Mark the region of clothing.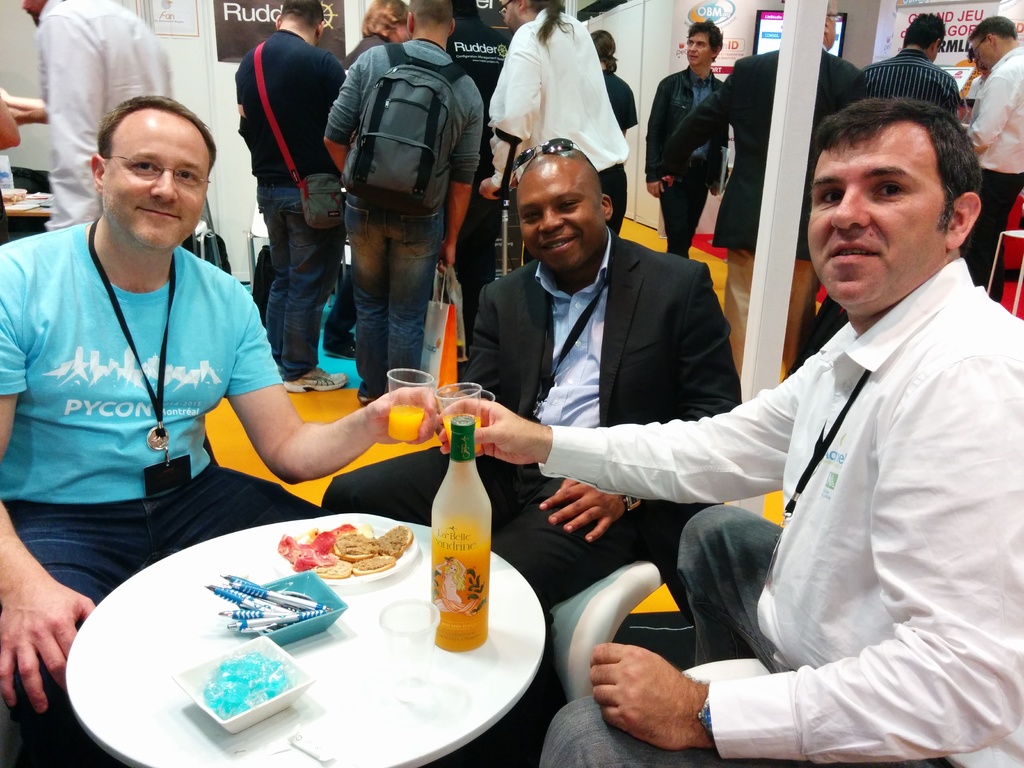
Region: box=[966, 53, 1021, 171].
